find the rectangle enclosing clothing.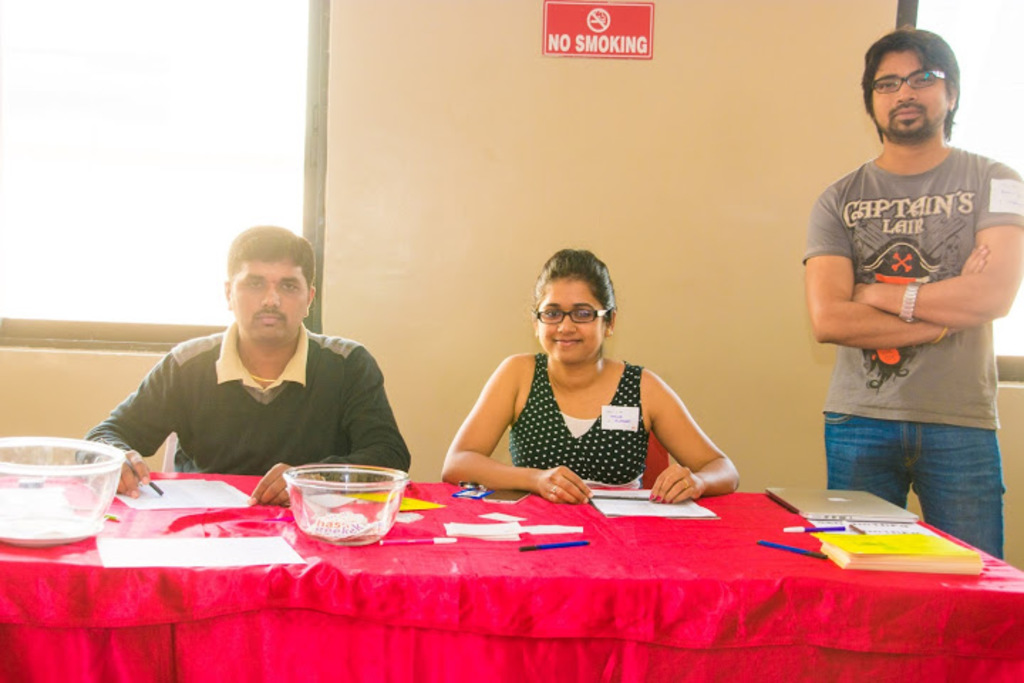
(791, 147, 1023, 562).
